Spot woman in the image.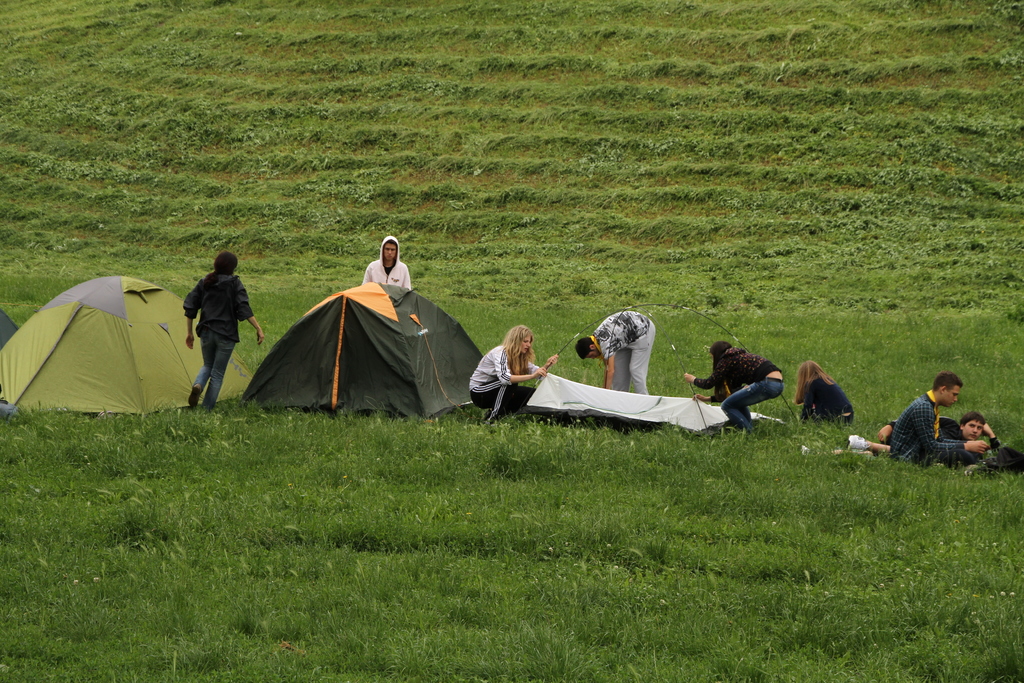
woman found at 791 359 862 425.
